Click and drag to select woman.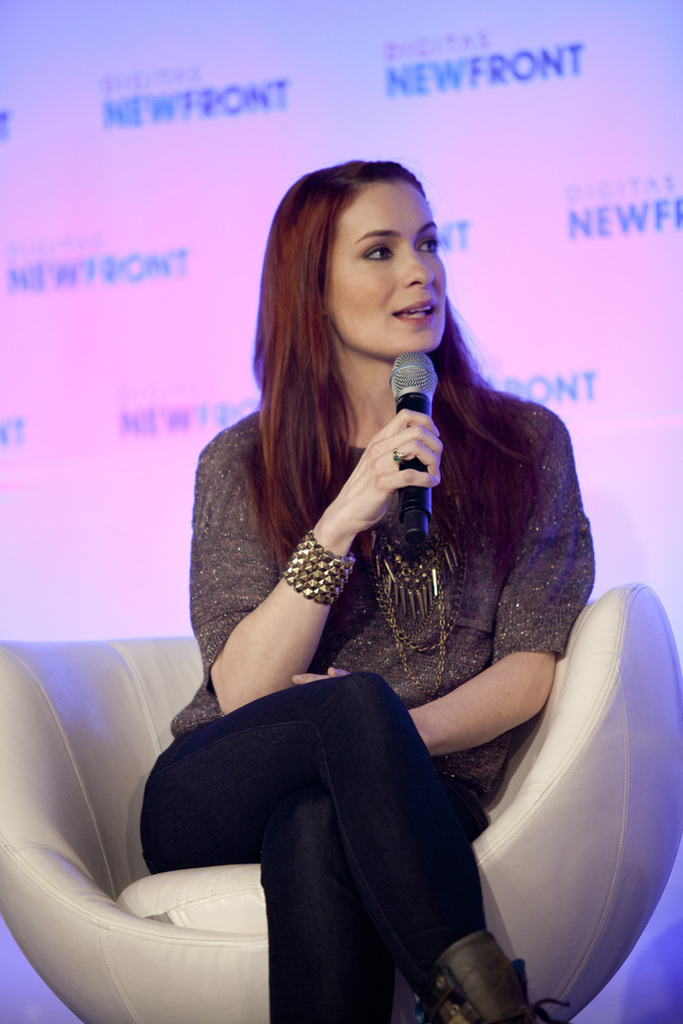
Selection: detection(152, 158, 615, 1009).
